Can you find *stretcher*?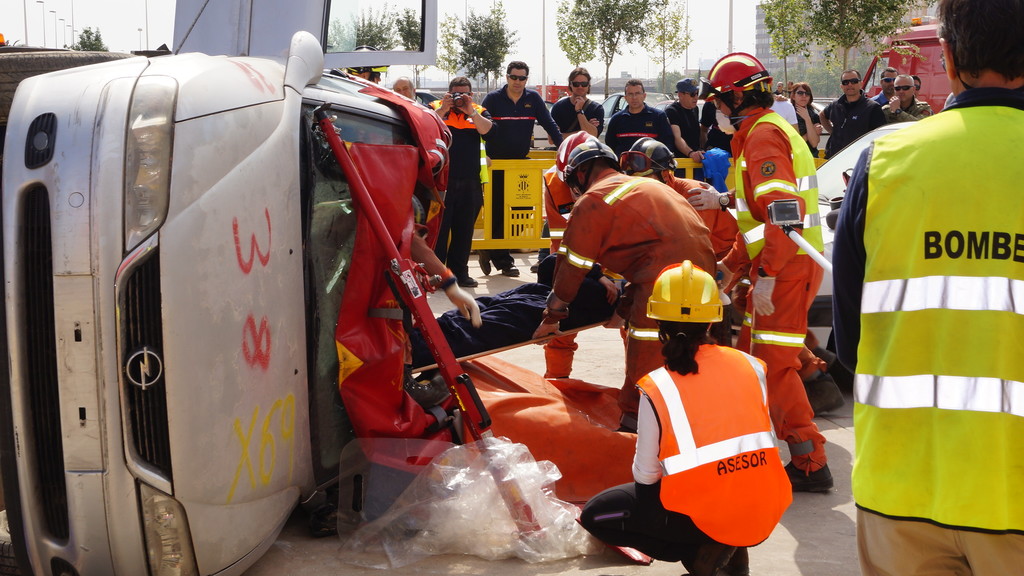
Yes, bounding box: {"x1": 403, "y1": 318, "x2": 631, "y2": 377}.
